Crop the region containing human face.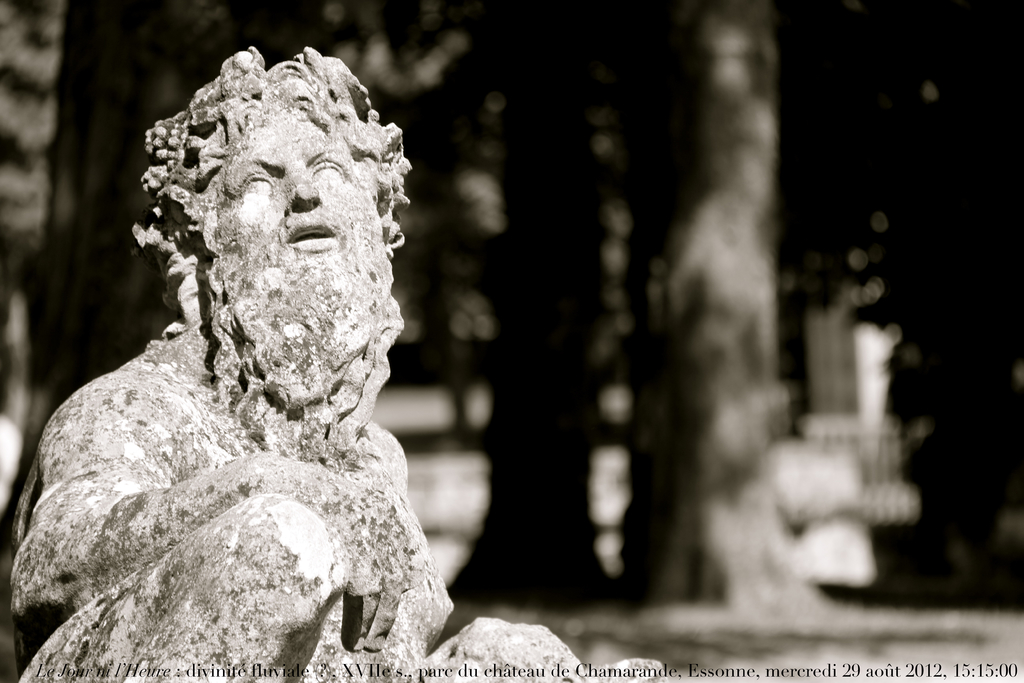
Crop region: 209,113,412,398.
